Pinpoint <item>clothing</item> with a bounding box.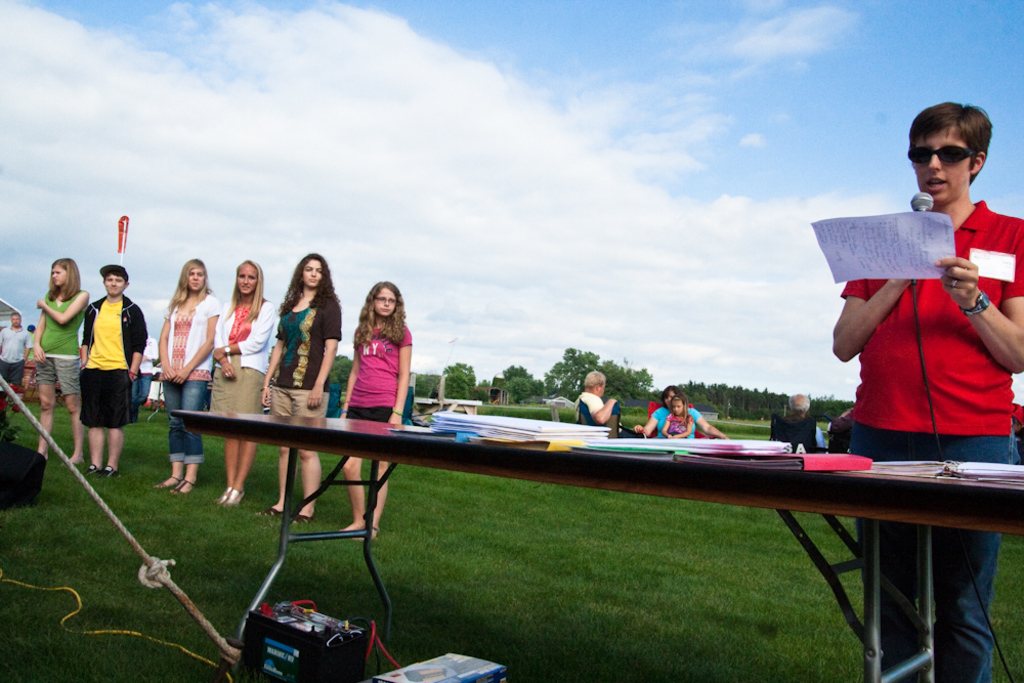
bbox=(164, 291, 219, 465).
